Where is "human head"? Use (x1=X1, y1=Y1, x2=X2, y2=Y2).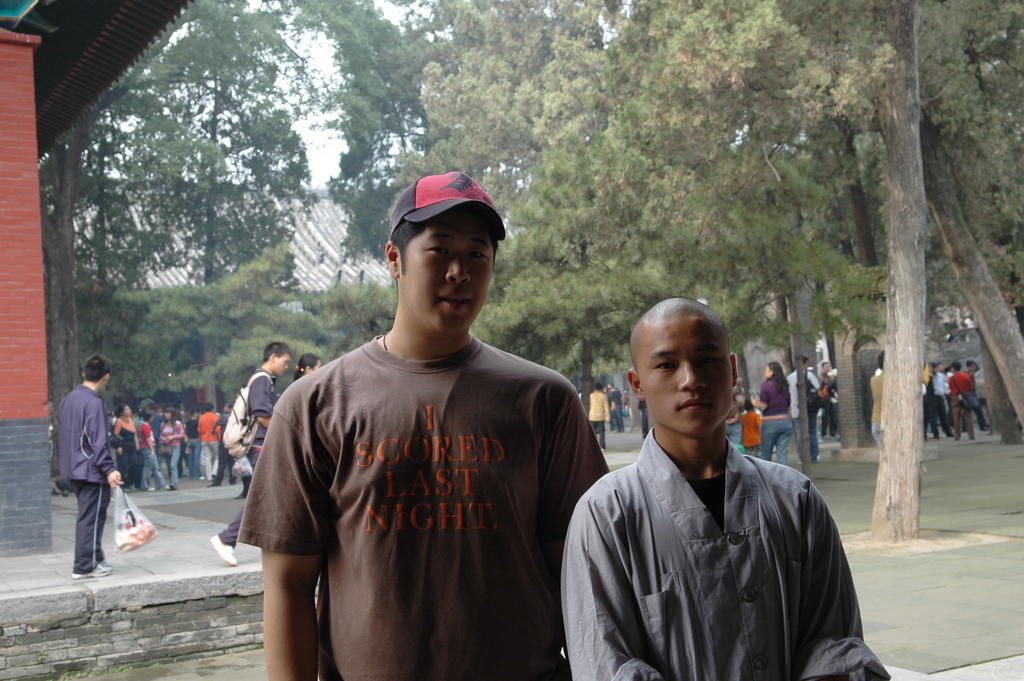
(x1=84, y1=353, x2=110, y2=389).
